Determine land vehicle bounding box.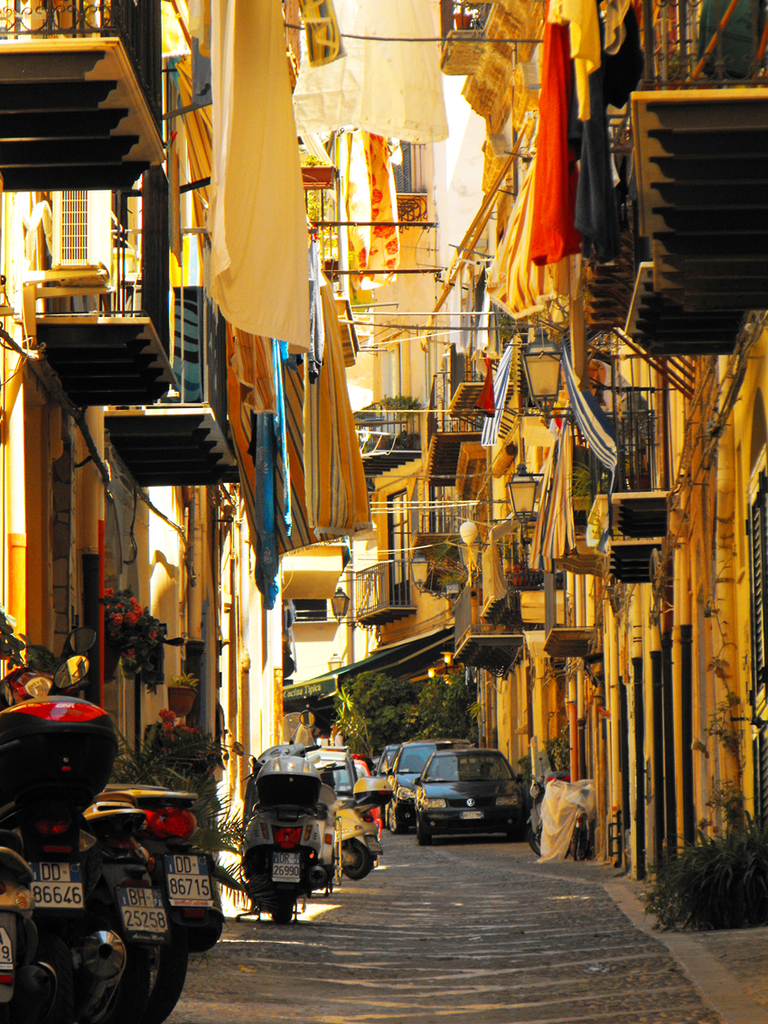
Determined: <bbox>421, 740, 526, 837</bbox>.
